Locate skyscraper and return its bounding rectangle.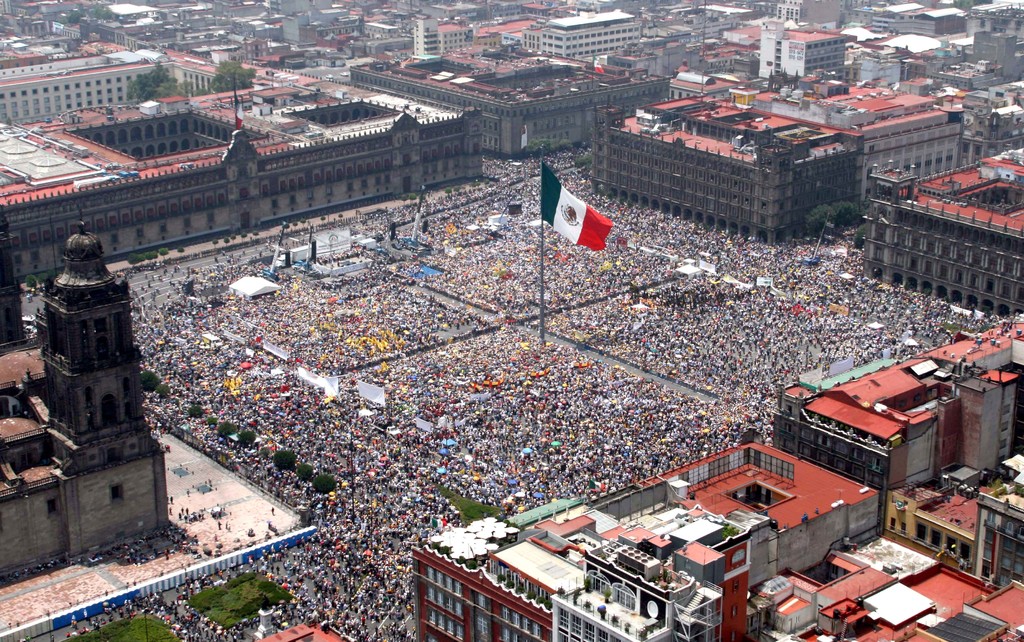
Rect(518, 7, 657, 82).
